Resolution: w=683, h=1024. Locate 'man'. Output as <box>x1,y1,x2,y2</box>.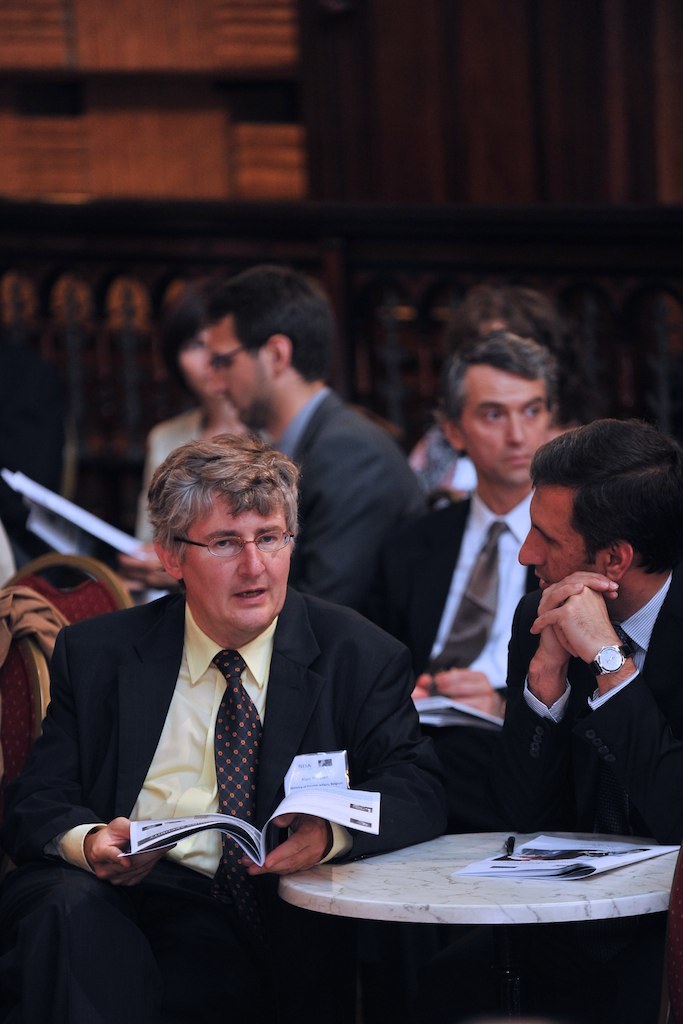
<box>114,265,440,666</box>.
